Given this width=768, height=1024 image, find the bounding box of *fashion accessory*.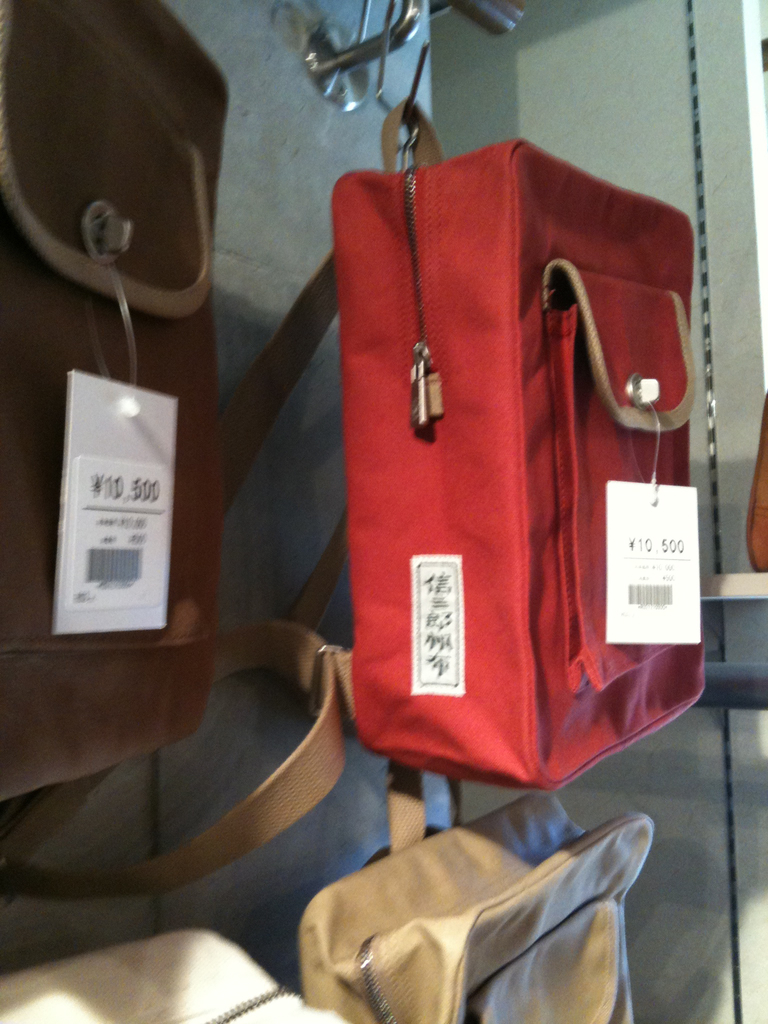
(x1=296, y1=788, x2=660, y2=1023).
